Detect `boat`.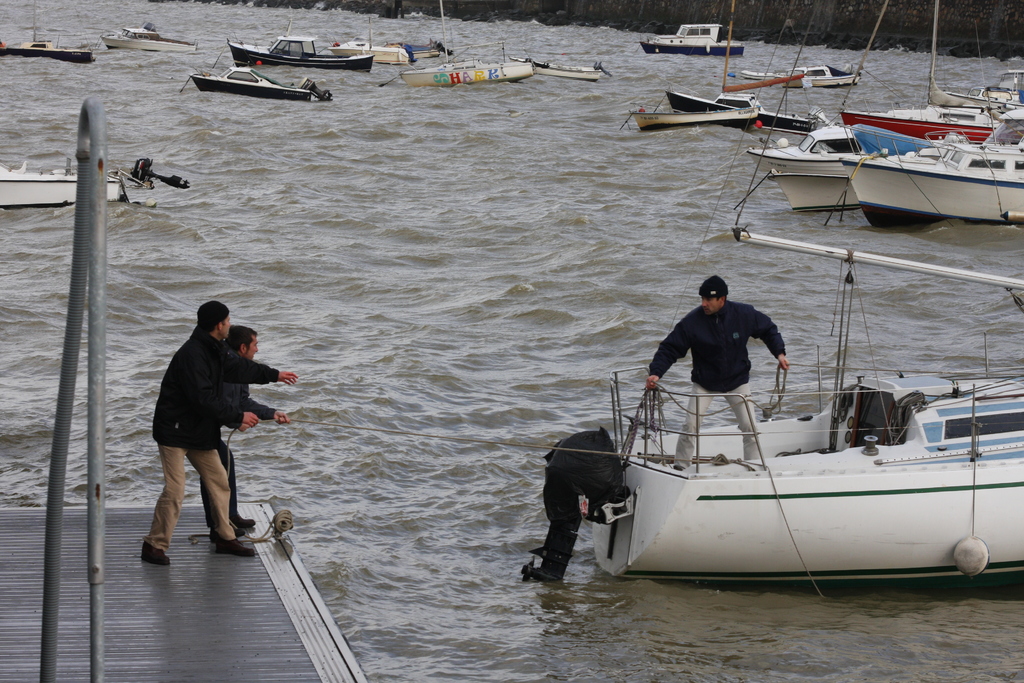
Detected at {"x1": 665, "y1": 88, "x2": 815, "y2": 133}.
